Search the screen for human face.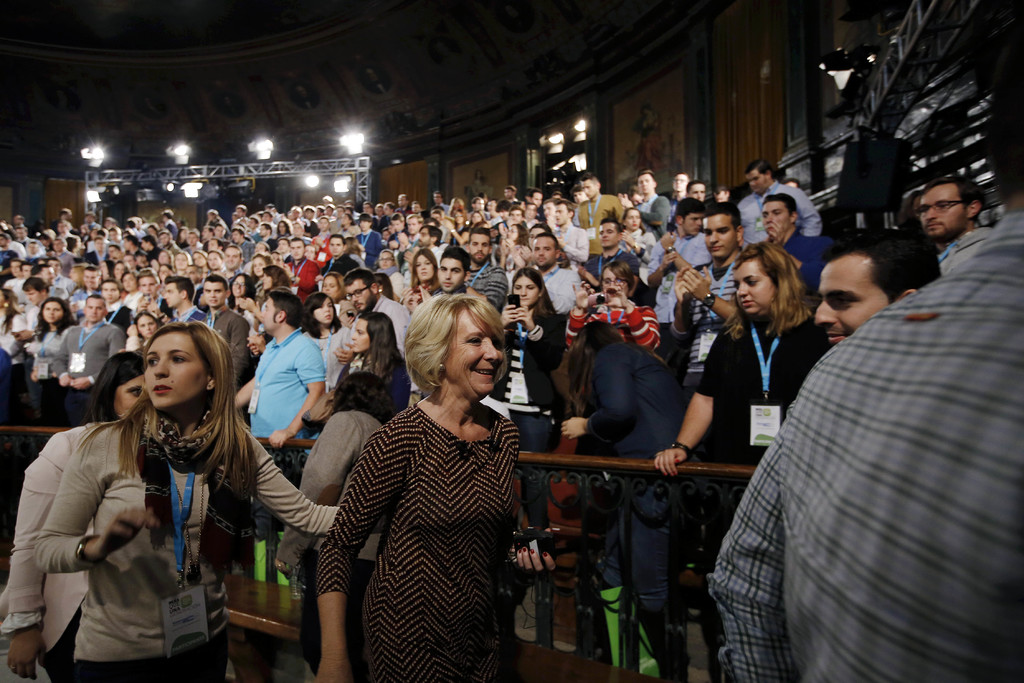
Found at (466,229,490,265).
